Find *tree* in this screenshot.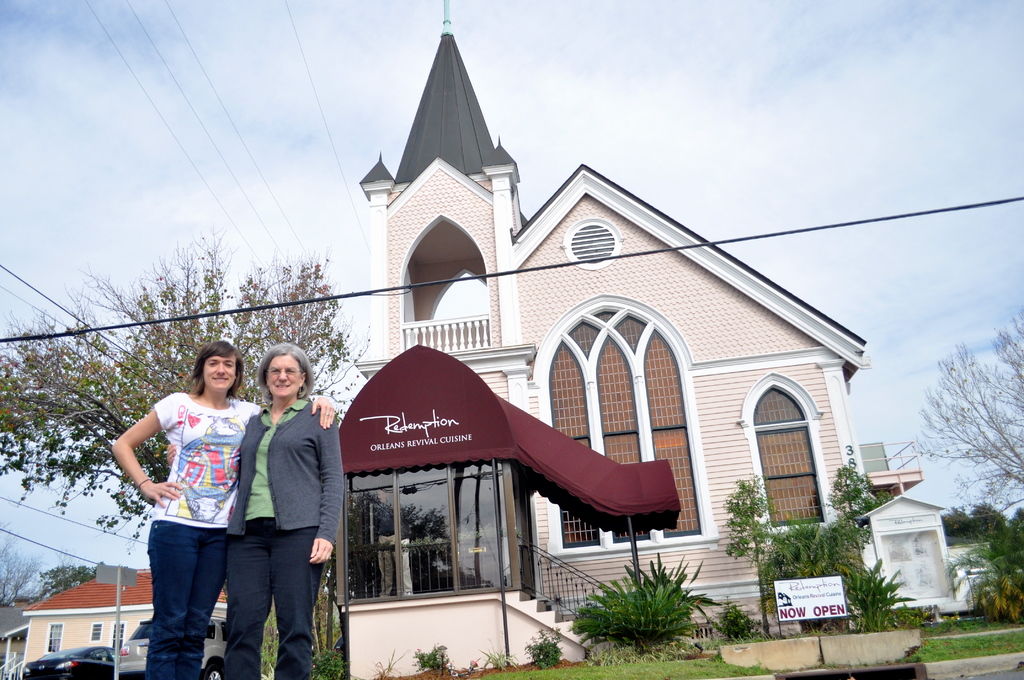
The bounding box for *tree* is x1=36, y1=556, x2=109, y2=599.
